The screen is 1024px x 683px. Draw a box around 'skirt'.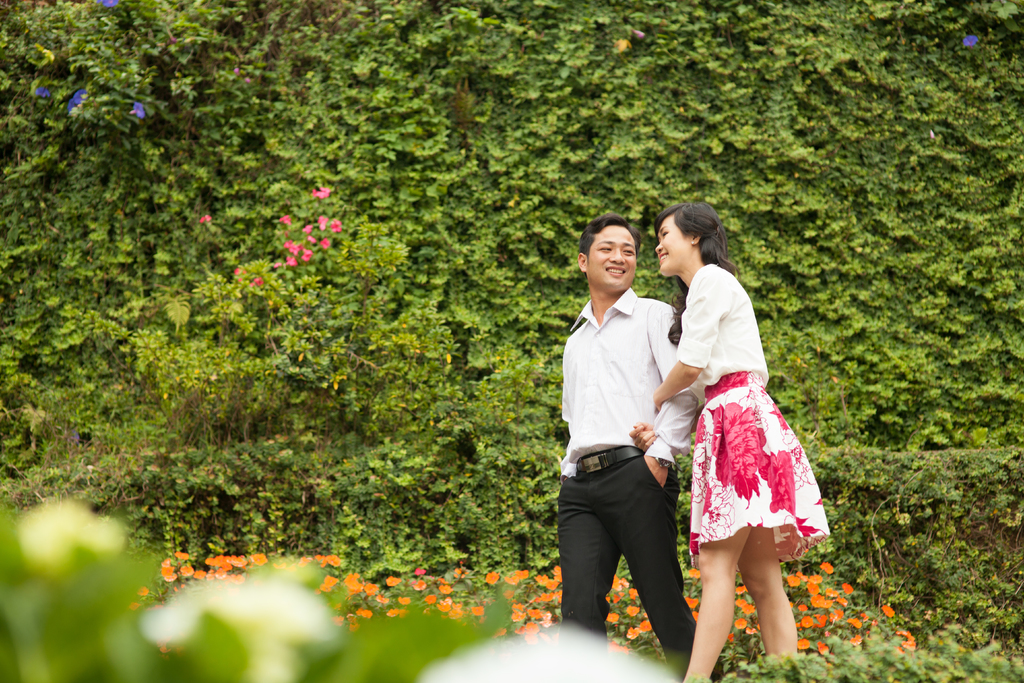
locate(689, 370, 833, 566).
